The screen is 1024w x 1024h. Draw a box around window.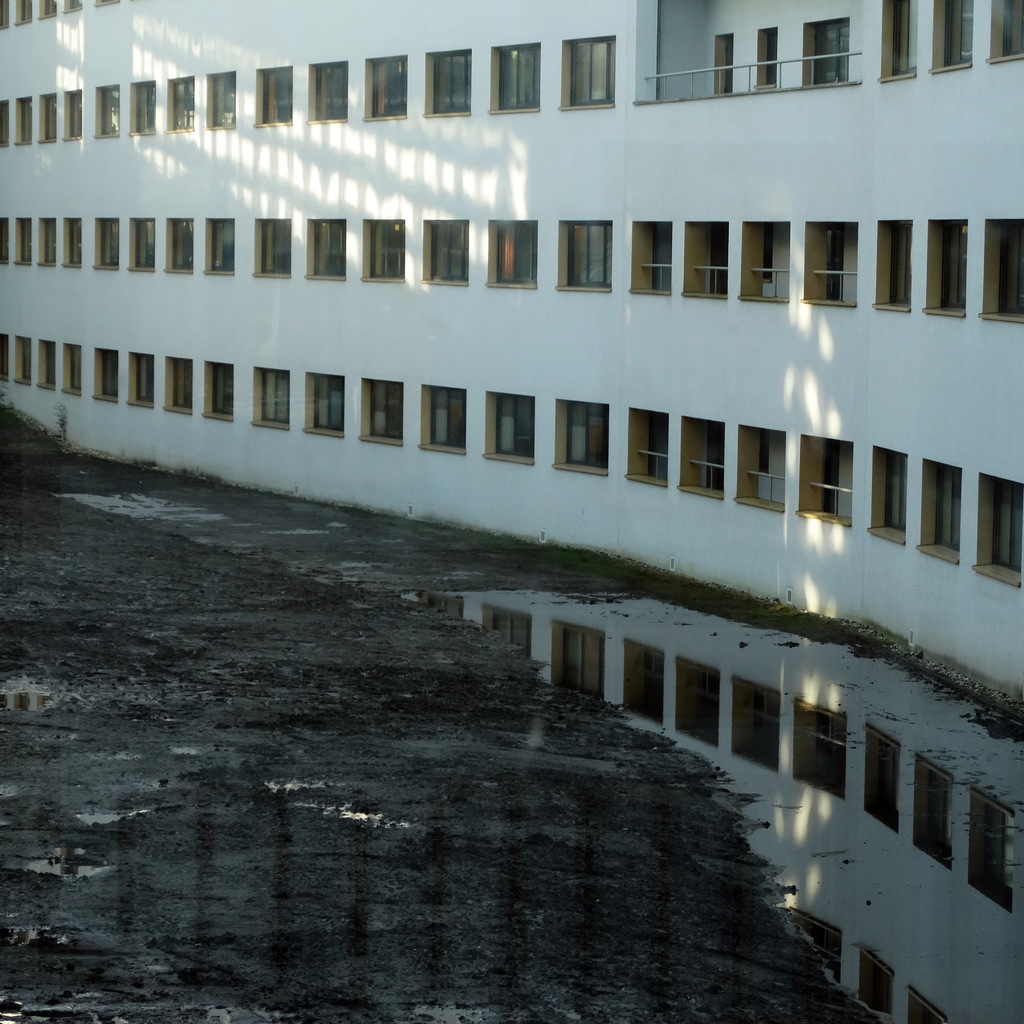
locate(100, 216, 121, 269).
